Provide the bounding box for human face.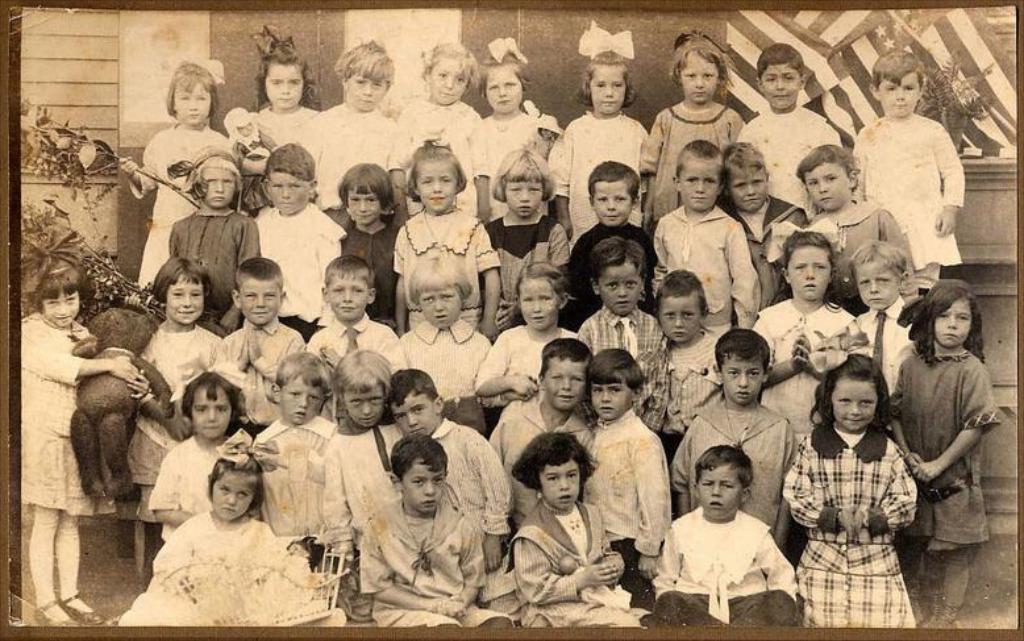
x1=165 y1=280 x2=203 y2=322.
